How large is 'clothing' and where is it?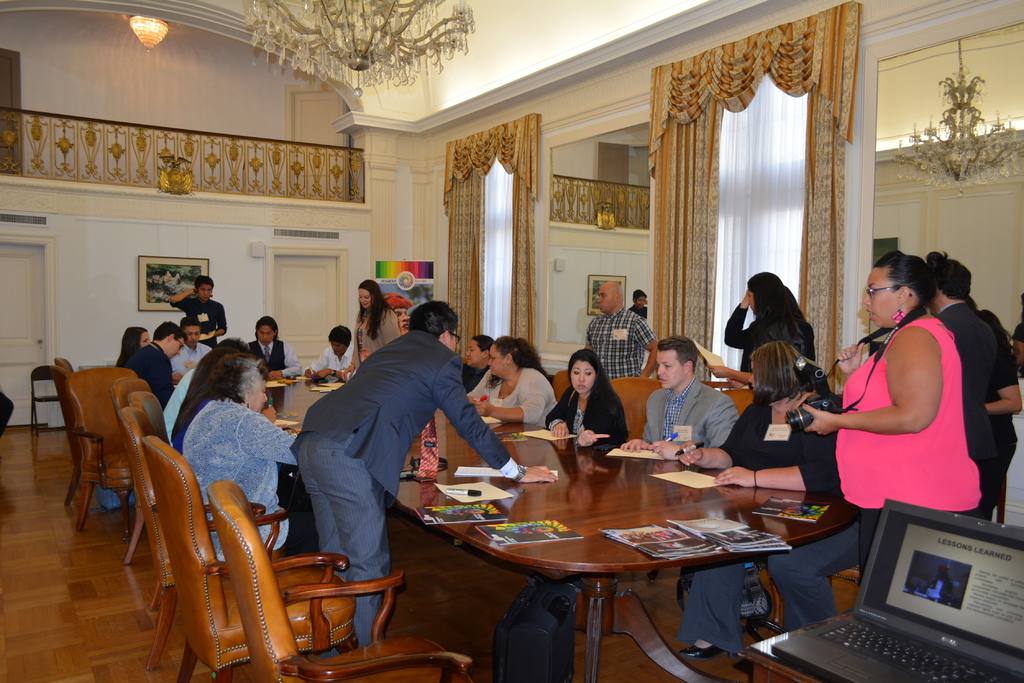
Bounding box: 470 365 559 425.
